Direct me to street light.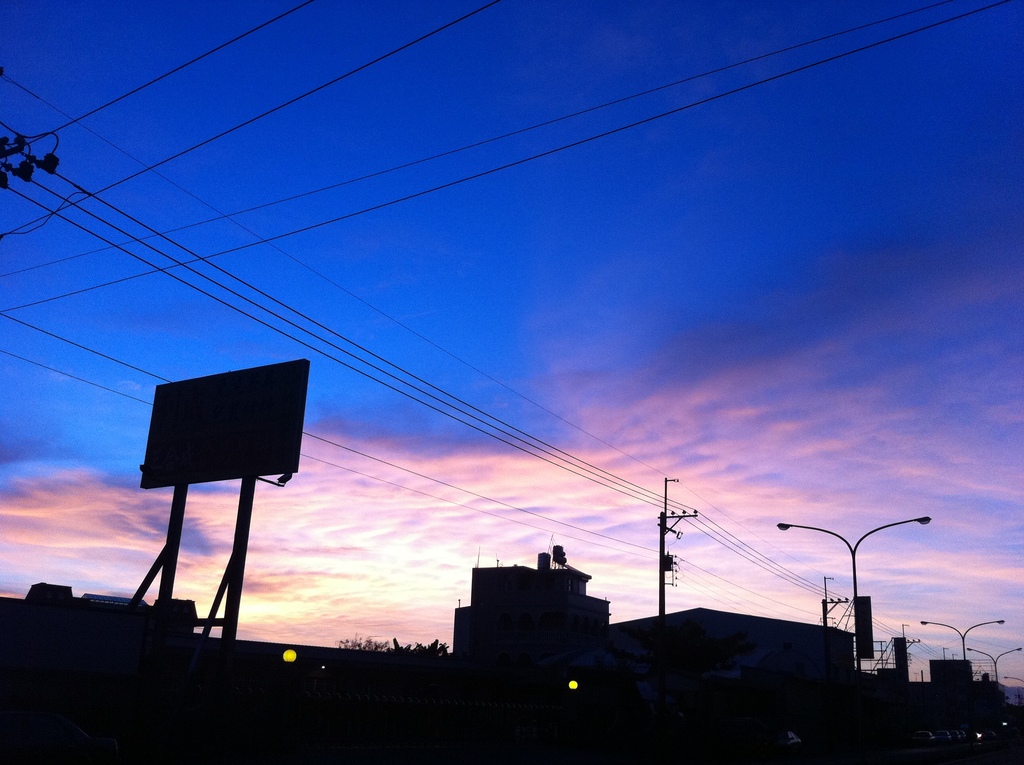
Direction: 821:575:847:630.
